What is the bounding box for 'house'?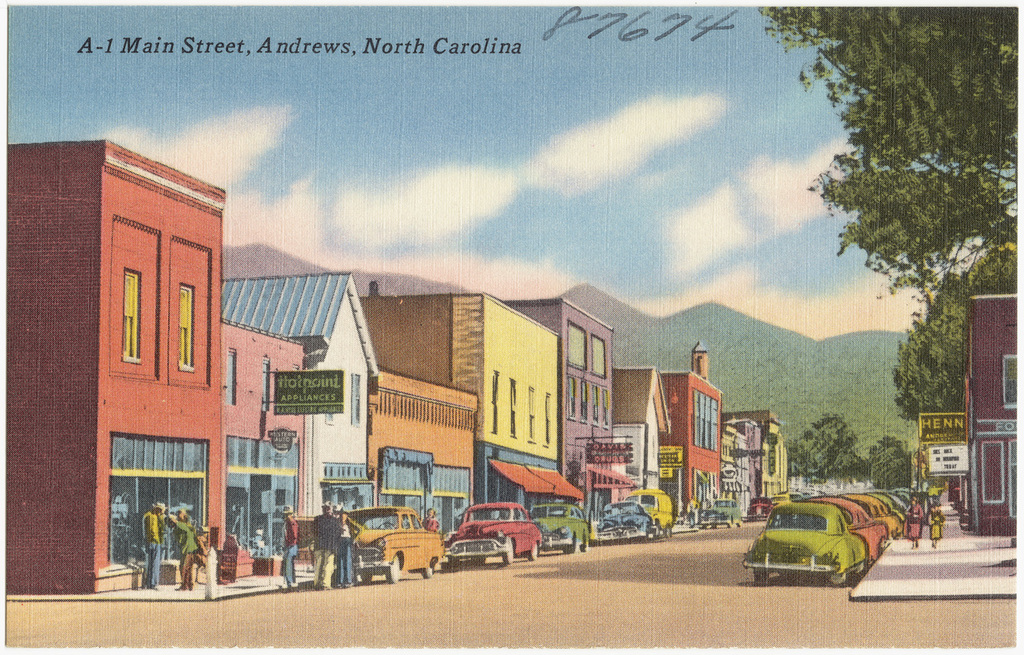
left=212, top=325, right=305, bottom=571.
